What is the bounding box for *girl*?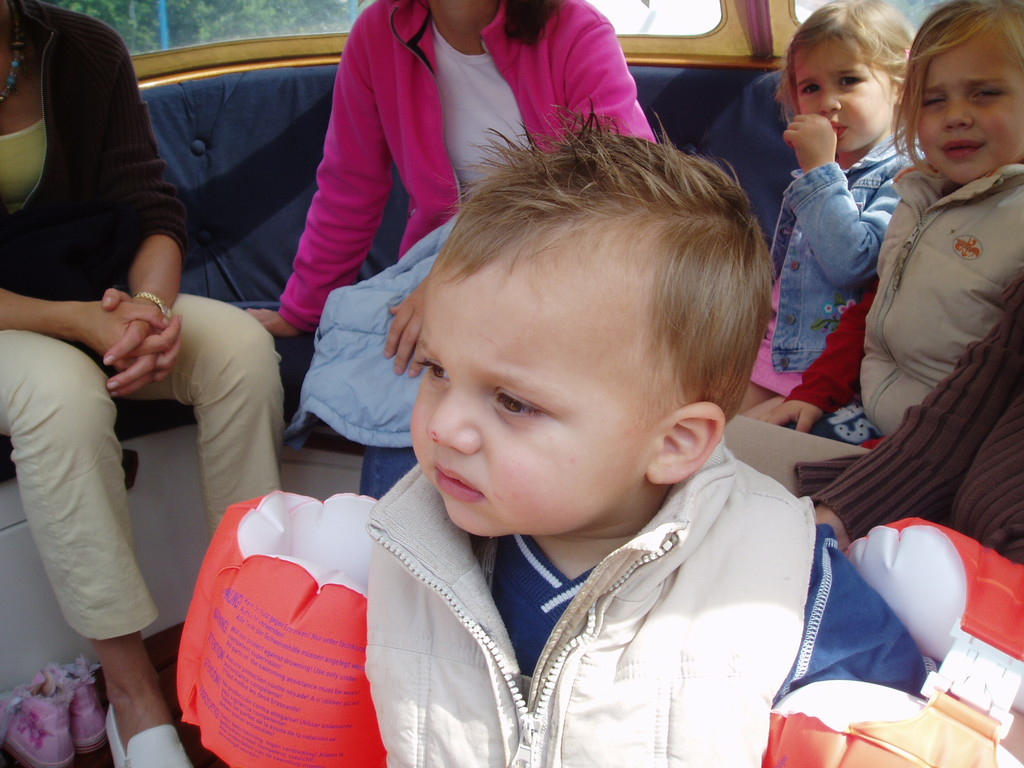
(736,0,937,409).
